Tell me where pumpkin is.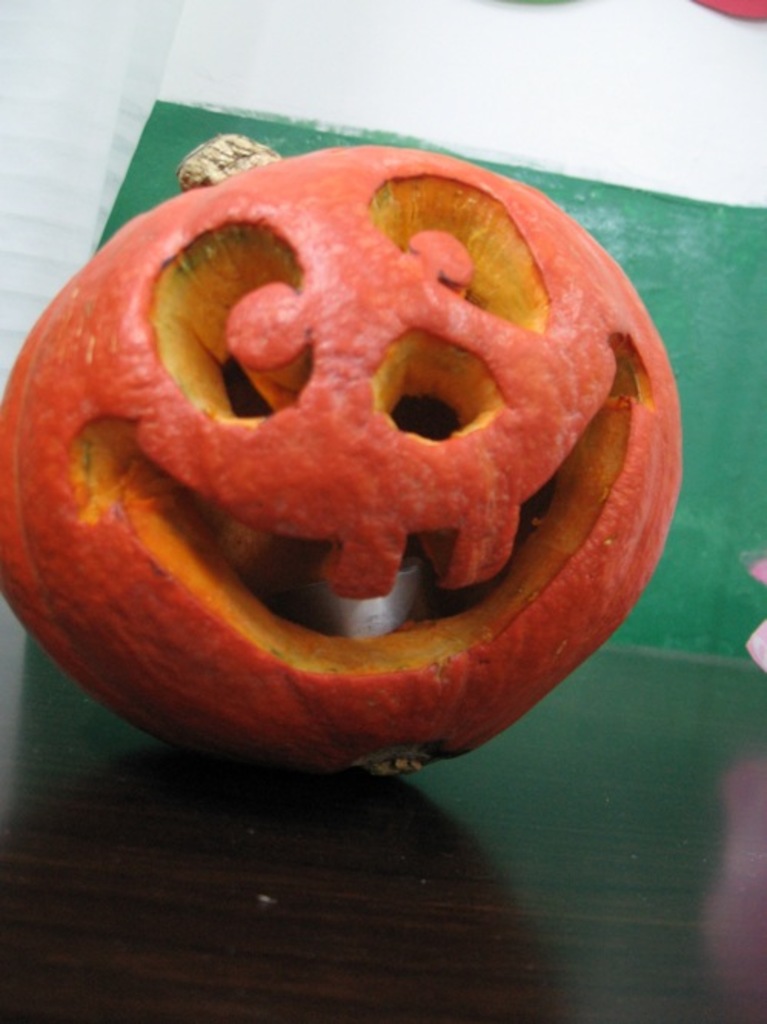
pumpkin is at [left=0, top=132, right=684, bottom=770].
